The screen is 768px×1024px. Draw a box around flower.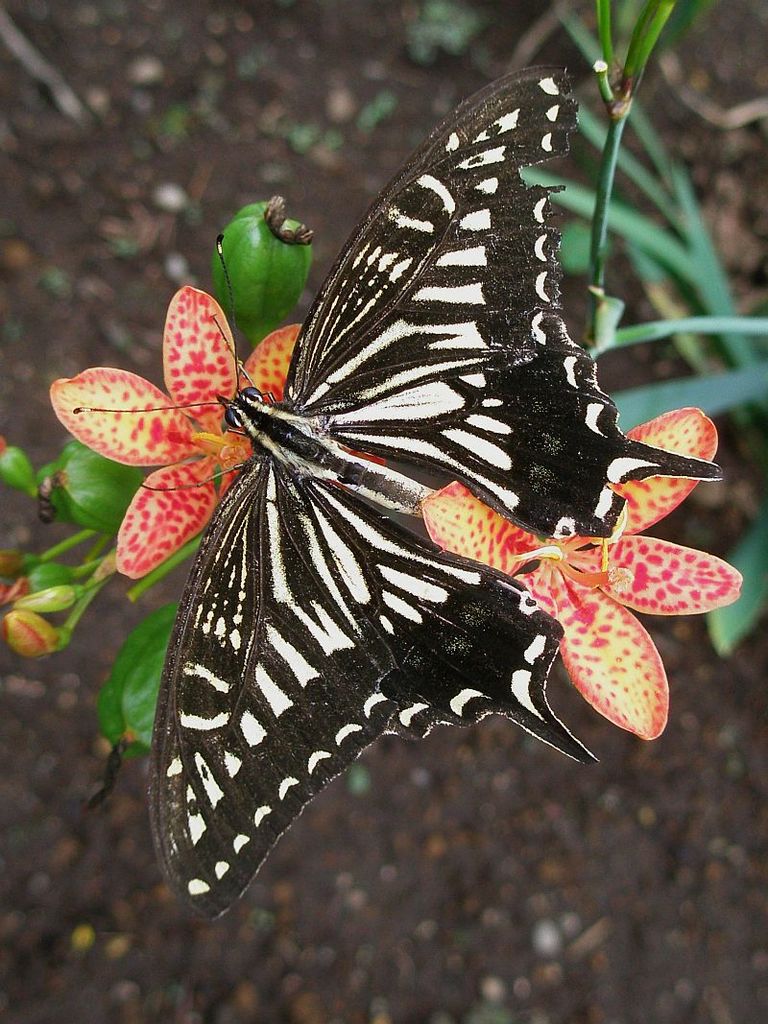
(51, 283, 388, 580).
